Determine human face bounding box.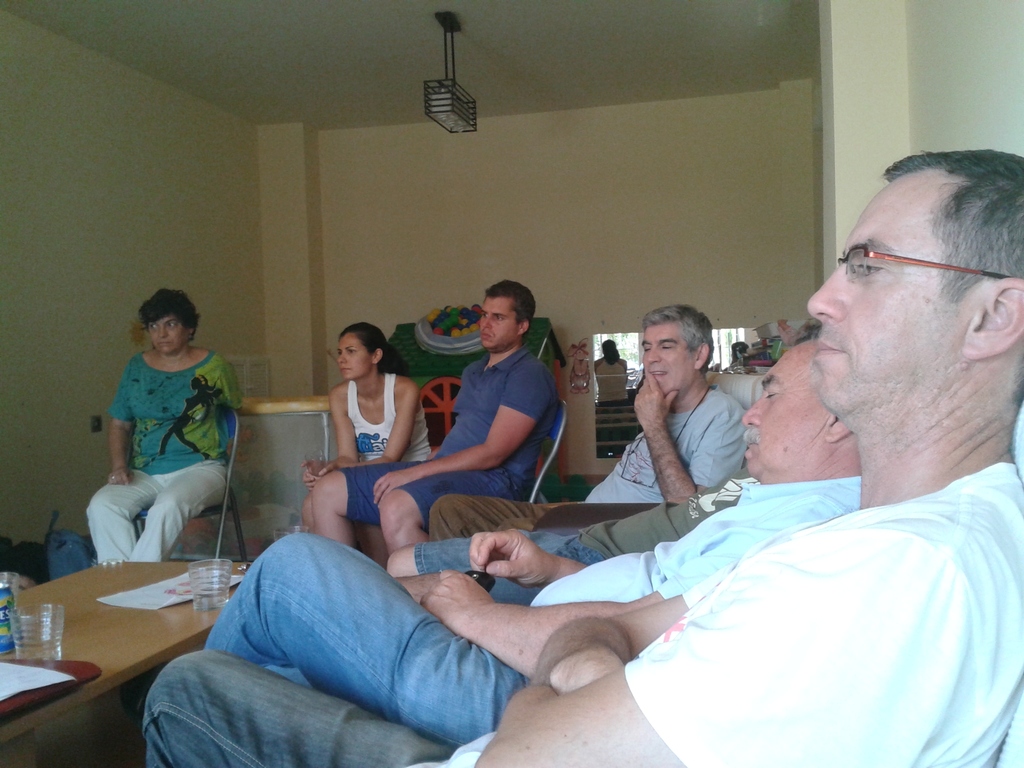
Determined: bbox(805, 172, 975, 399).
